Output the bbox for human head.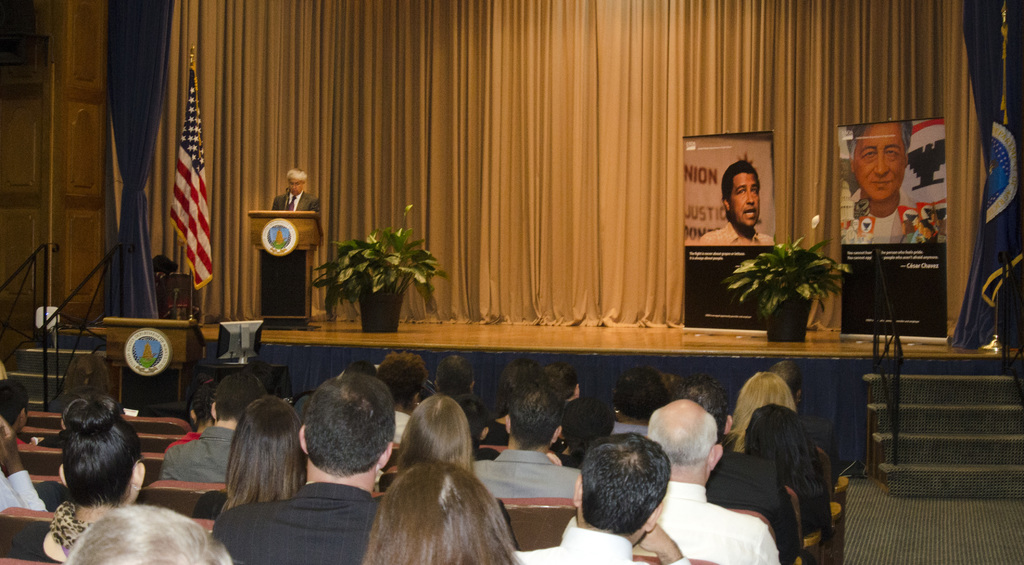
{"left": 211, "top": 374, "right": 262, "bottom": 428}.
